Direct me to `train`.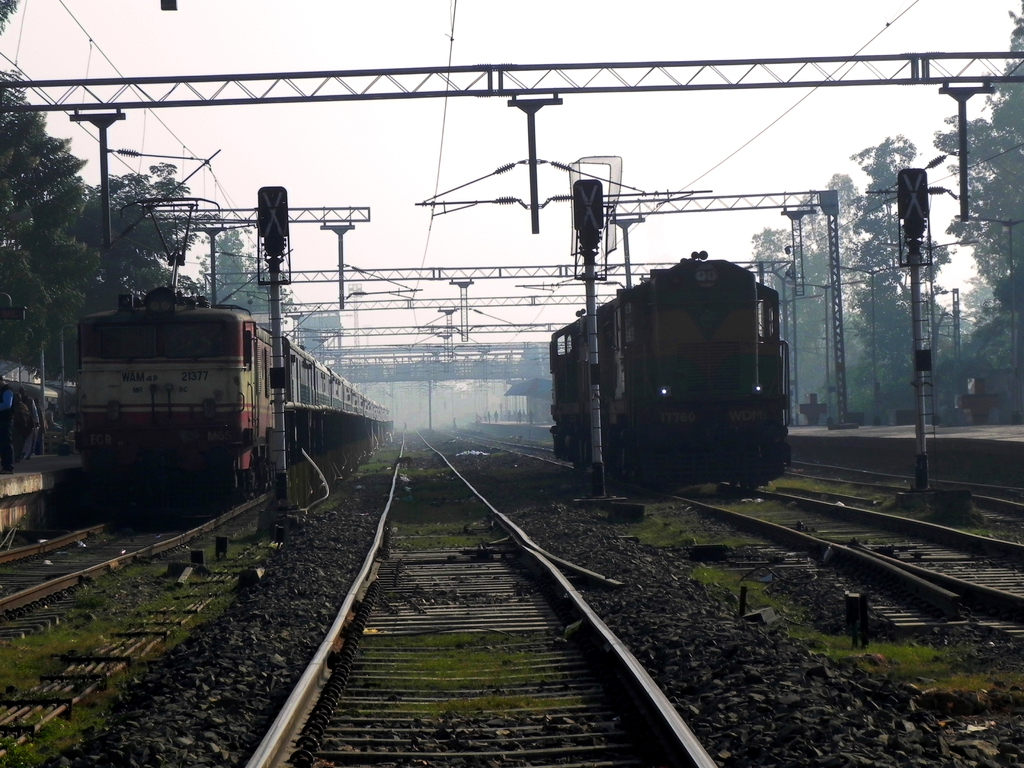
Direction: [x1=550, y1=248, x2=790, y2=491].
